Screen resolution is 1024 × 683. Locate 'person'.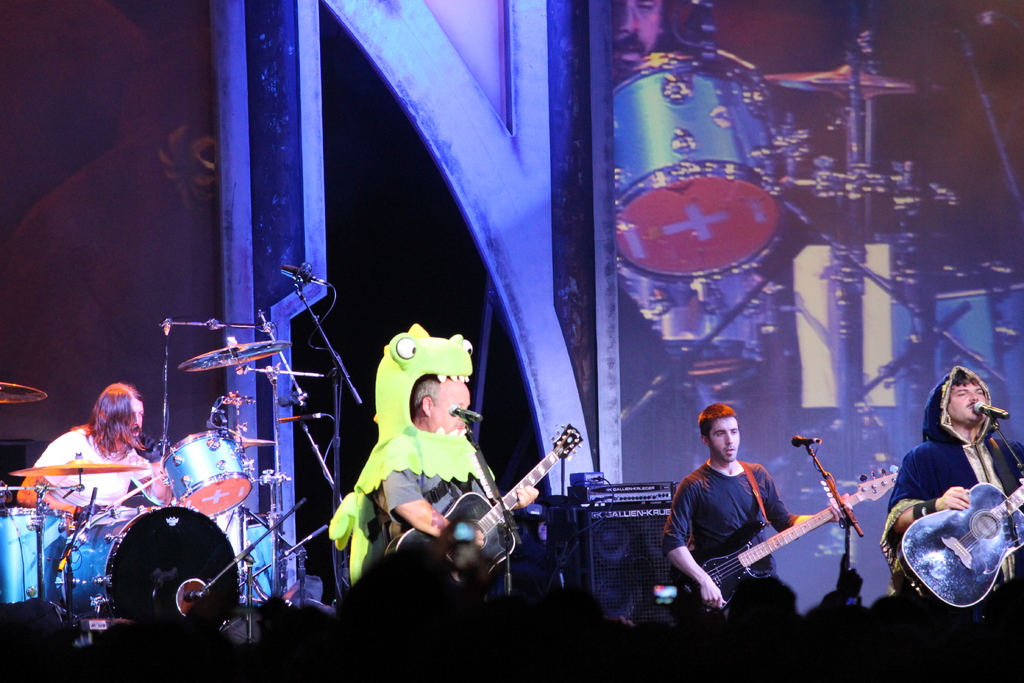
<bbox>876, 368, 1023, 589</bbox>.
